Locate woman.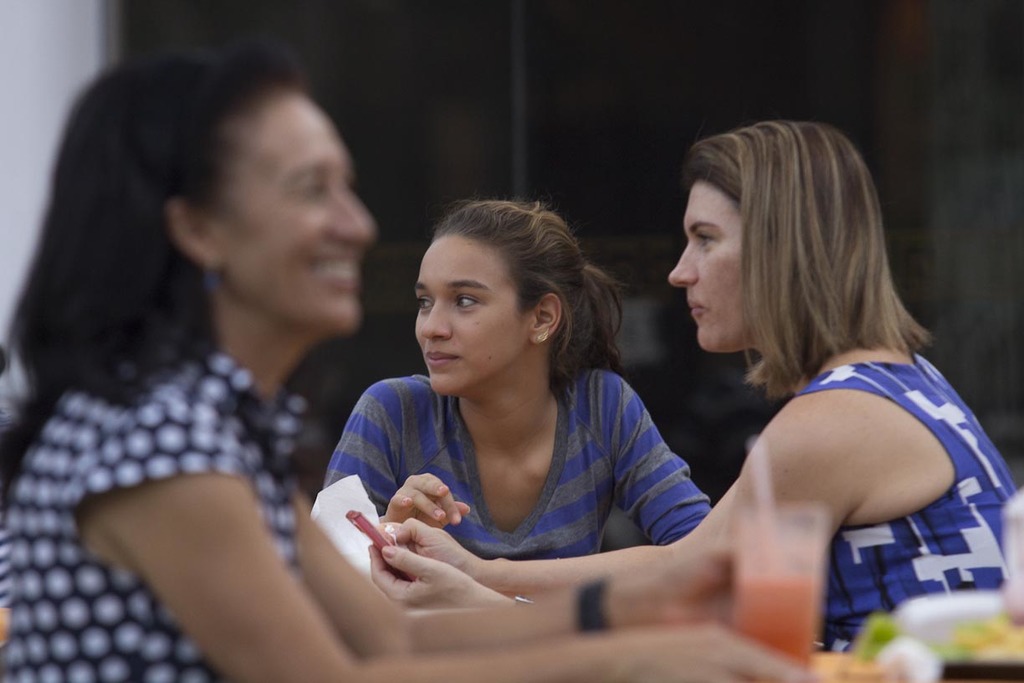
Bounding box: locate(0, 39, 817, 682).
